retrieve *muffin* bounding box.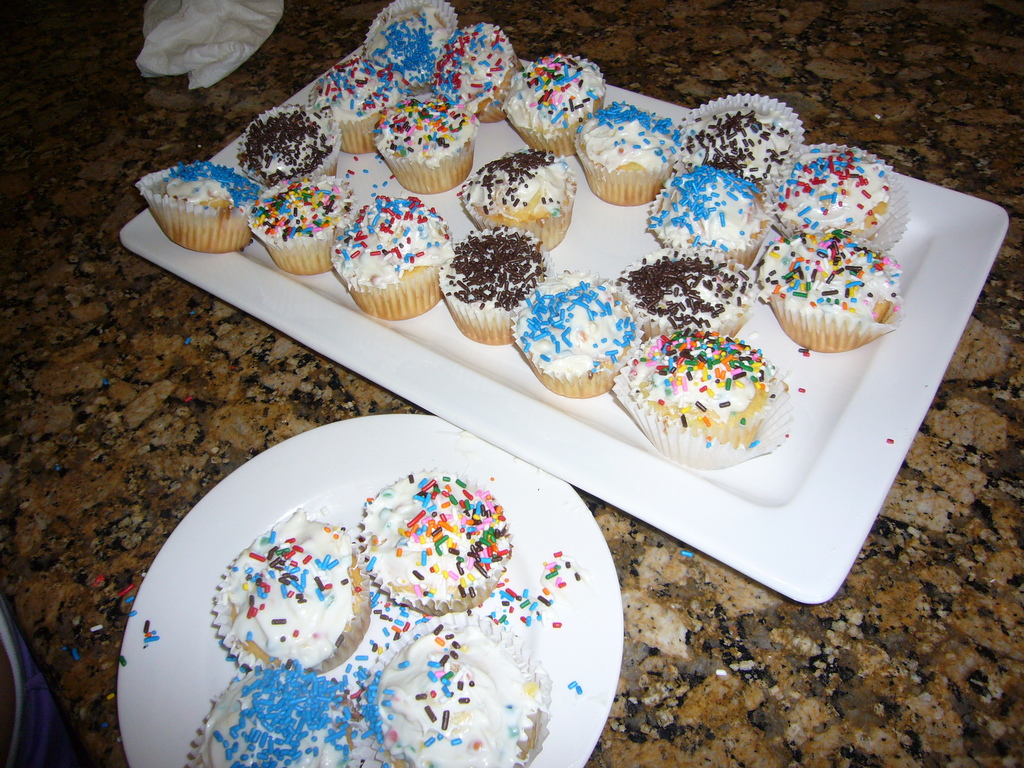
Bounding box: box=[297, 46, 407, 156].
